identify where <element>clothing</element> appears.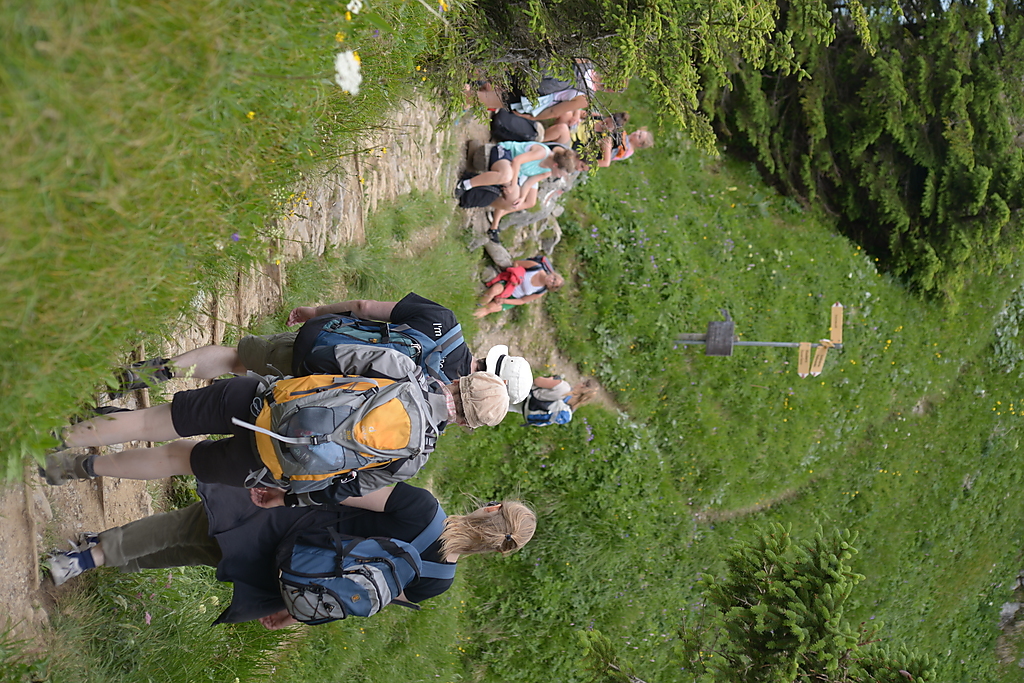
Appears at crop(95, 478, 452, 628).
